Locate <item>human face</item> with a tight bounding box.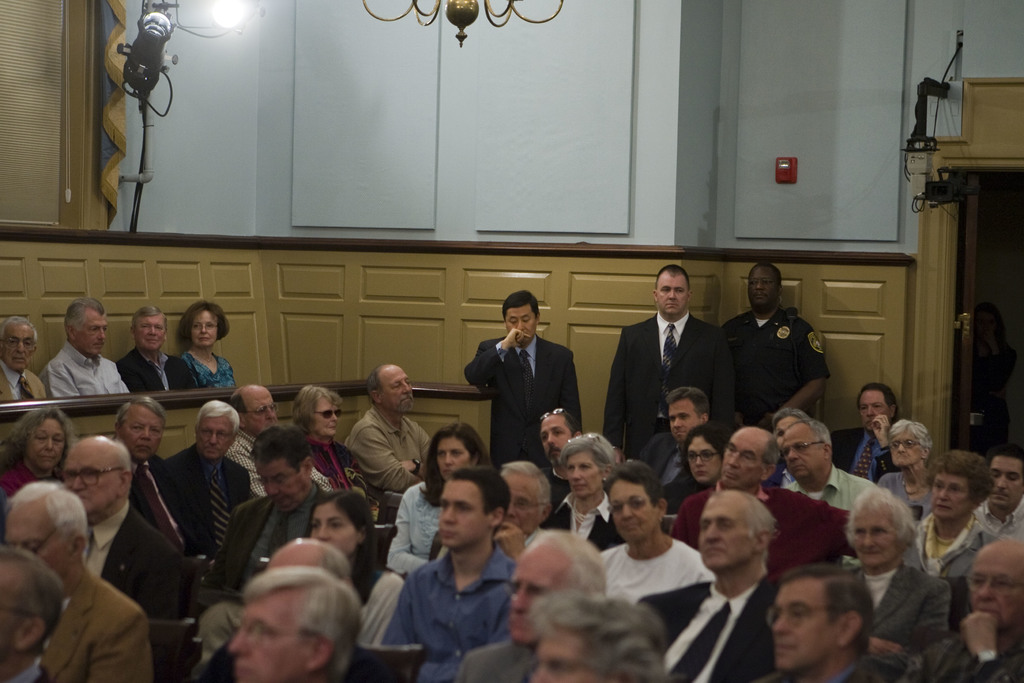
<bbox>197, 411, 238, 463</bbox>.
